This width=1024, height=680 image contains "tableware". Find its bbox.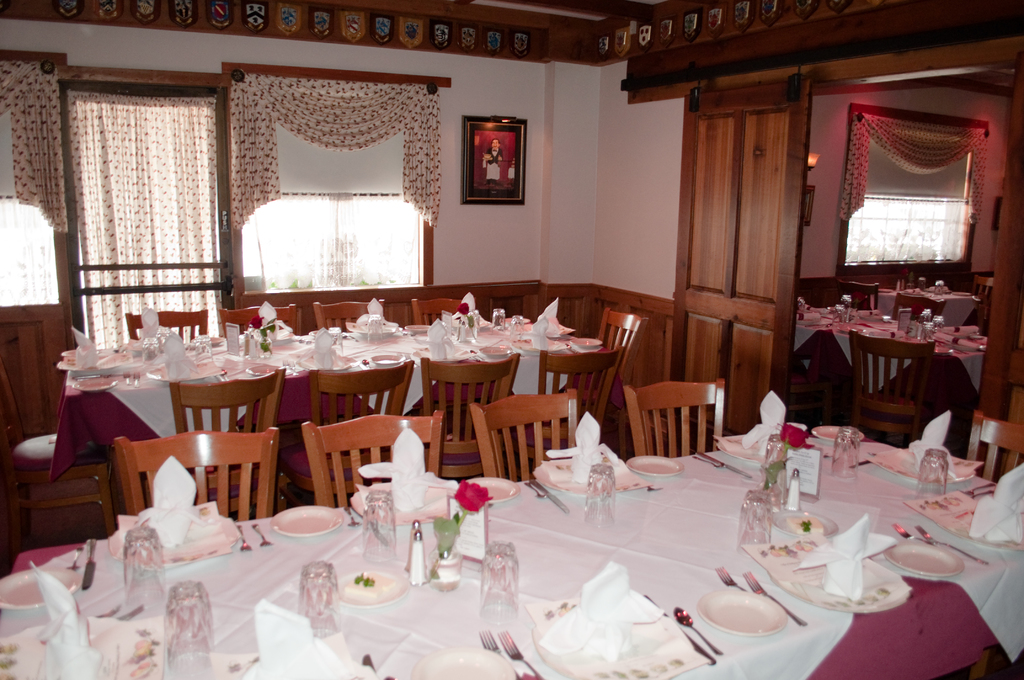
BBox(250, 515, 271, 548).
